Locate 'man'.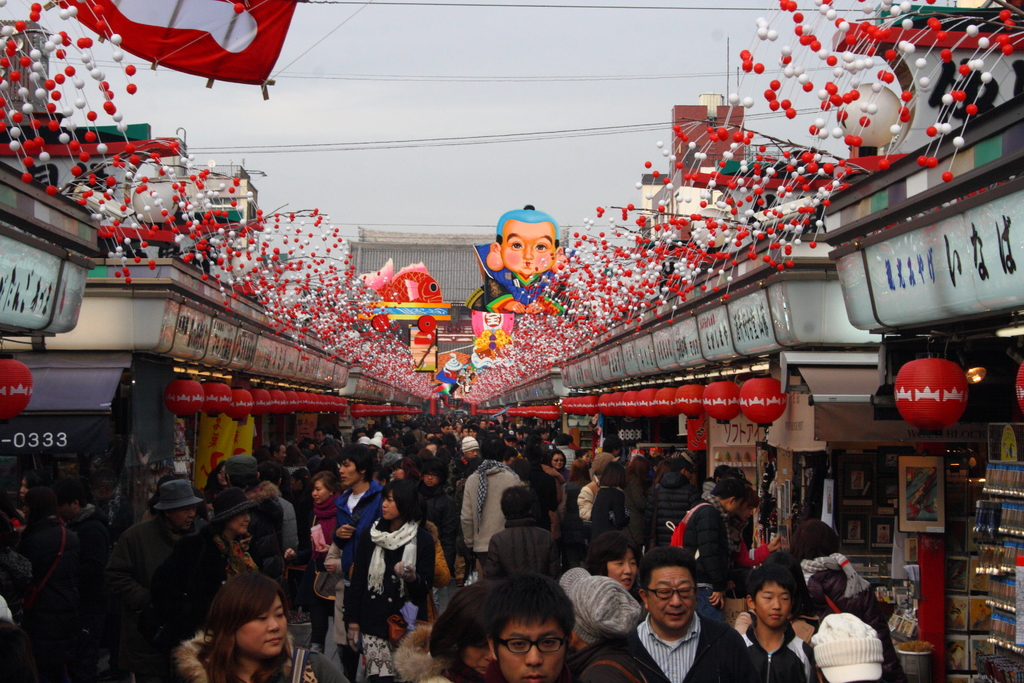
Bounding box: [51, 482, 110, 653].
